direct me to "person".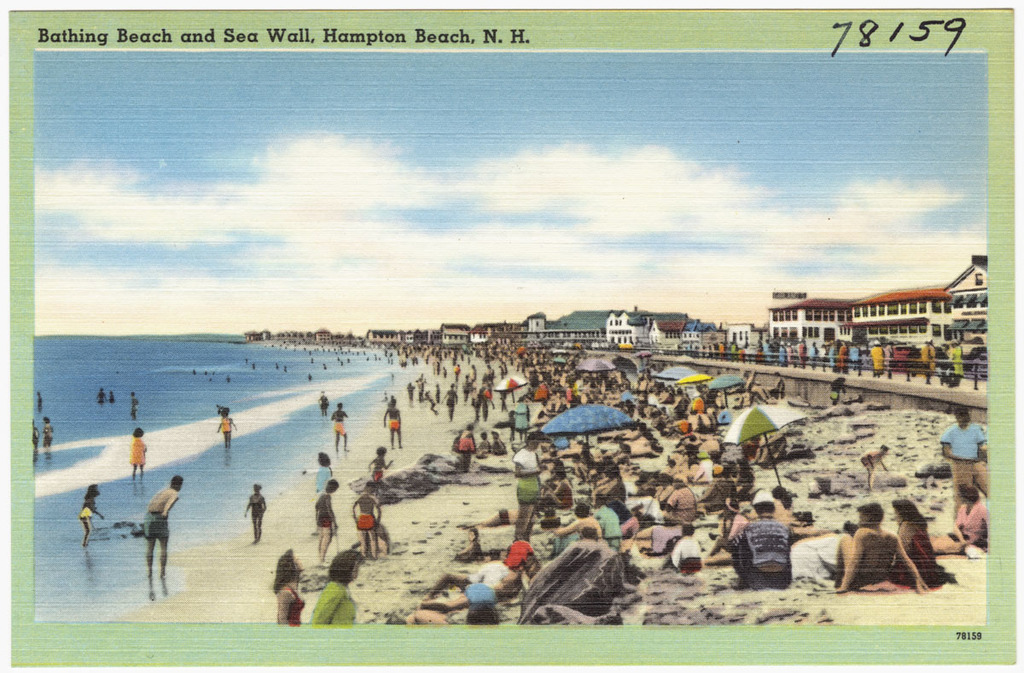
Direction: bbox=(428, 395, 440, 416).
